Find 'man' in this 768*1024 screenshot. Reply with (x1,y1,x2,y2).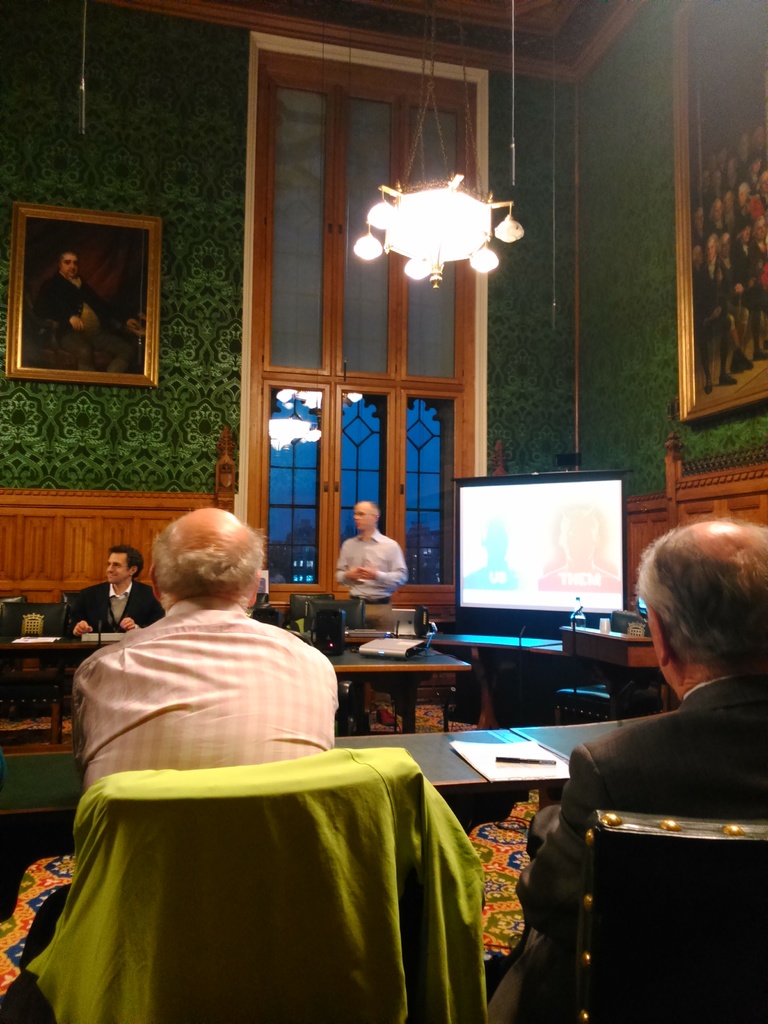
(67,505,340,797).
